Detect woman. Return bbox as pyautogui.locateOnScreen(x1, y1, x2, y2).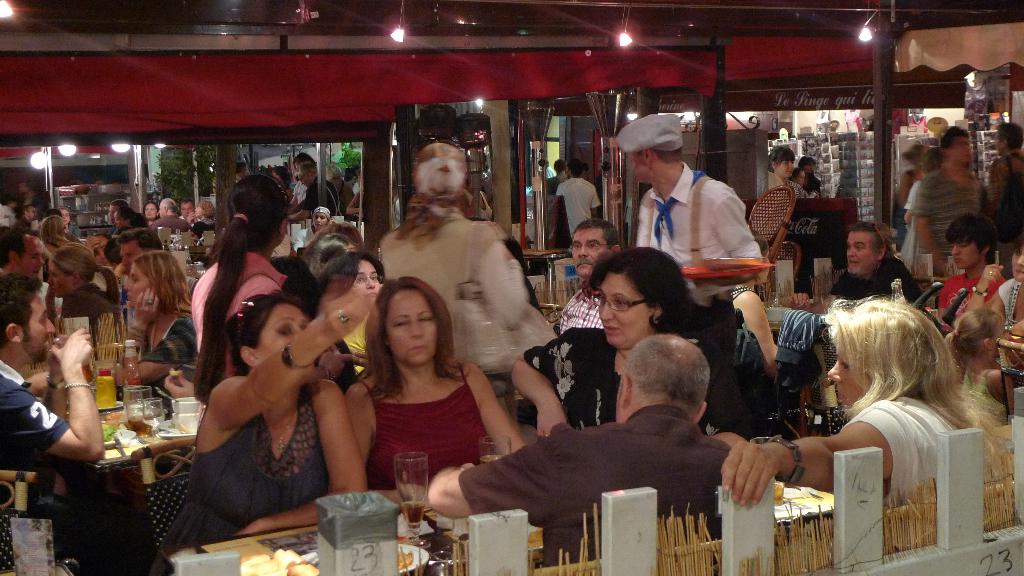
pyautogui.locateOnScreen(961, 236, 1023, 337).
